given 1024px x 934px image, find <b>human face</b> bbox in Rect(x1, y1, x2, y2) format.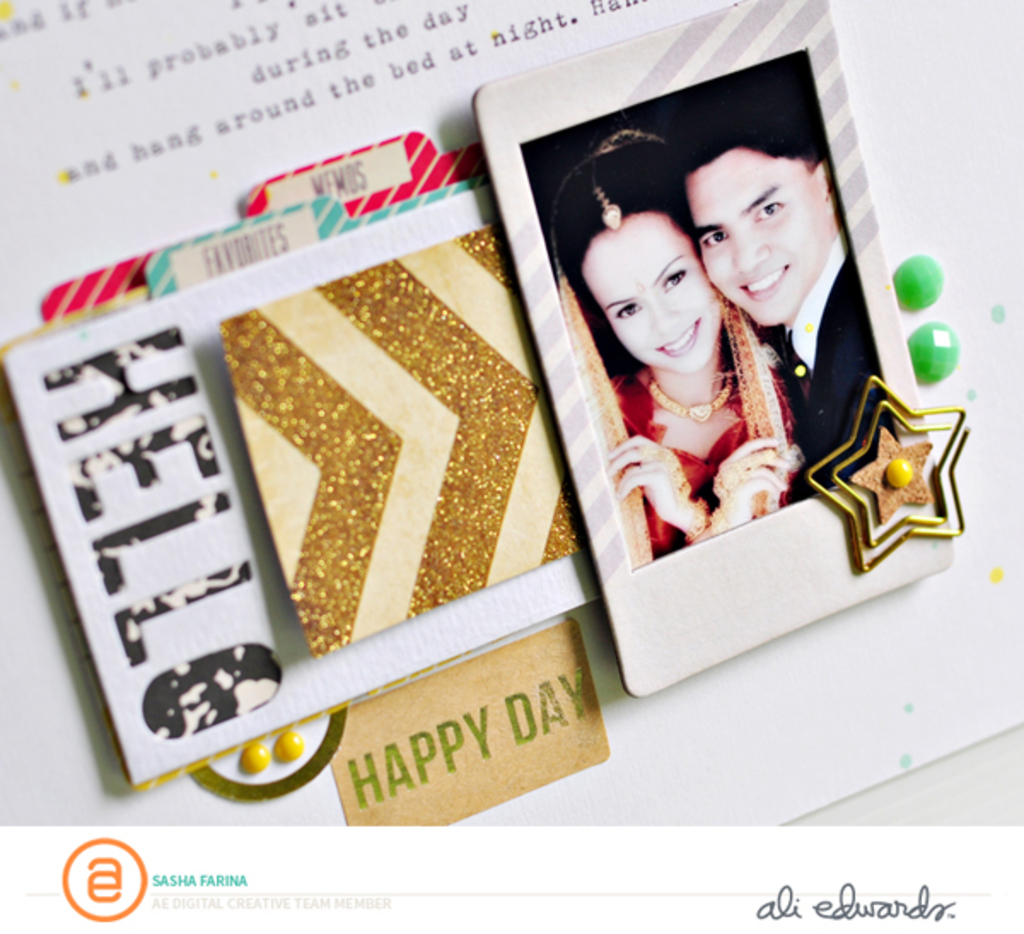
Rect(575, 208, 730, 374).
